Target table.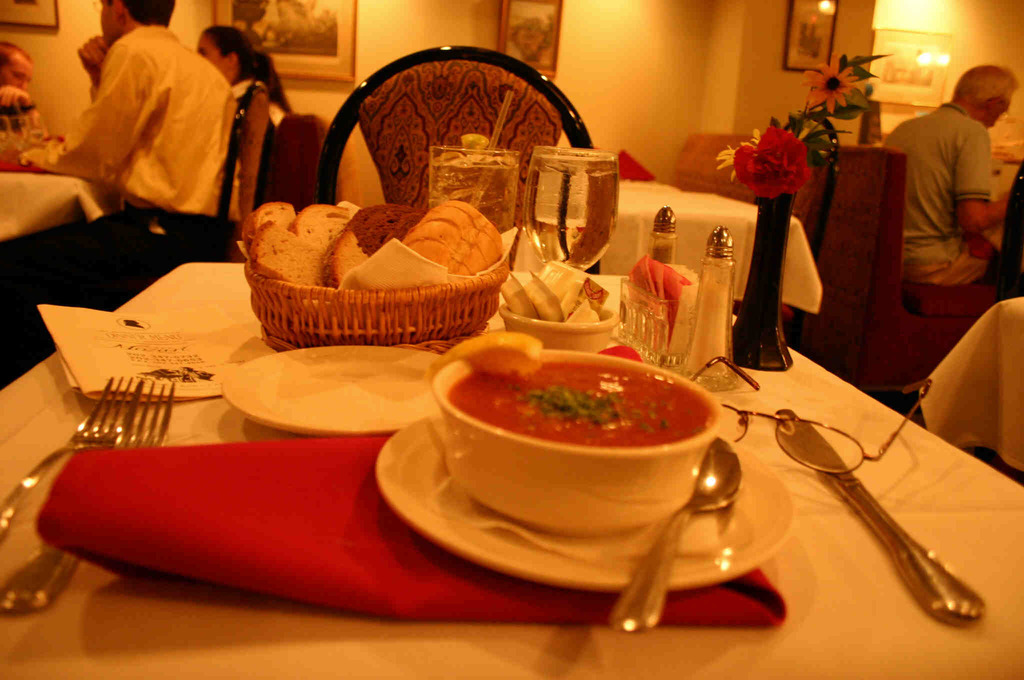
Target region: crop(0, 161, 116, 244).
